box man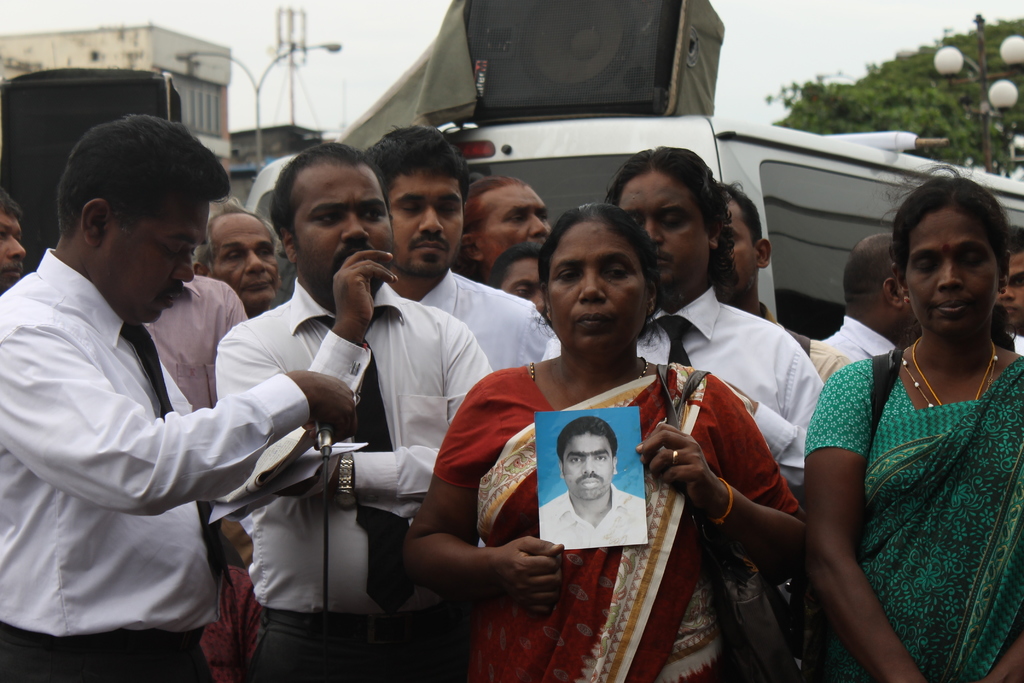
(x1=710, y1=181, x2=851, y2=382)
